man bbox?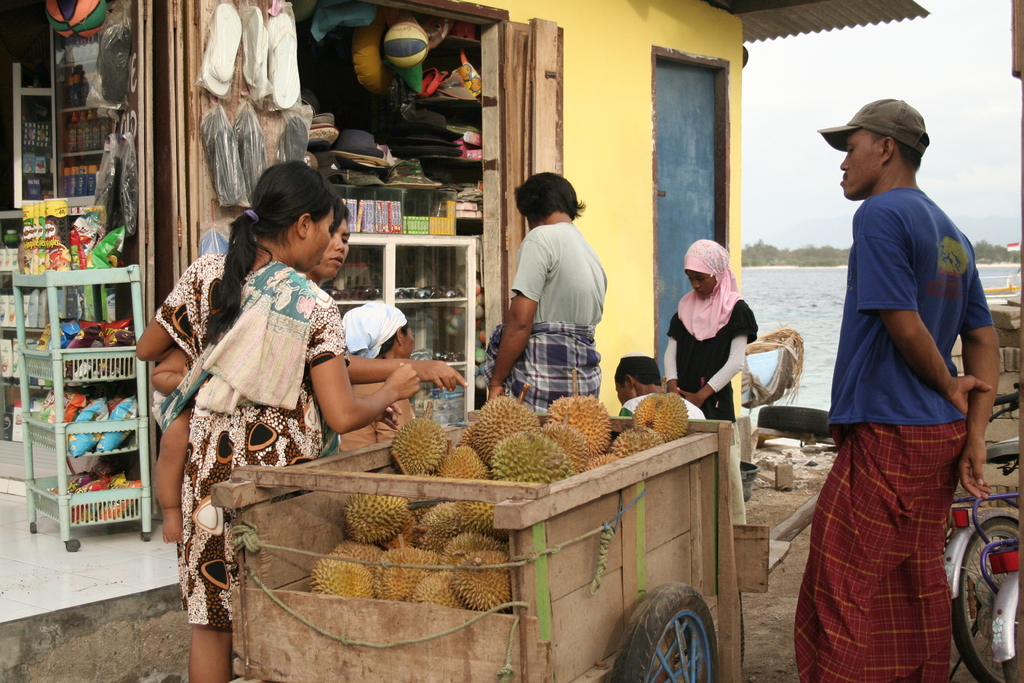
(791,81,1002,668)
